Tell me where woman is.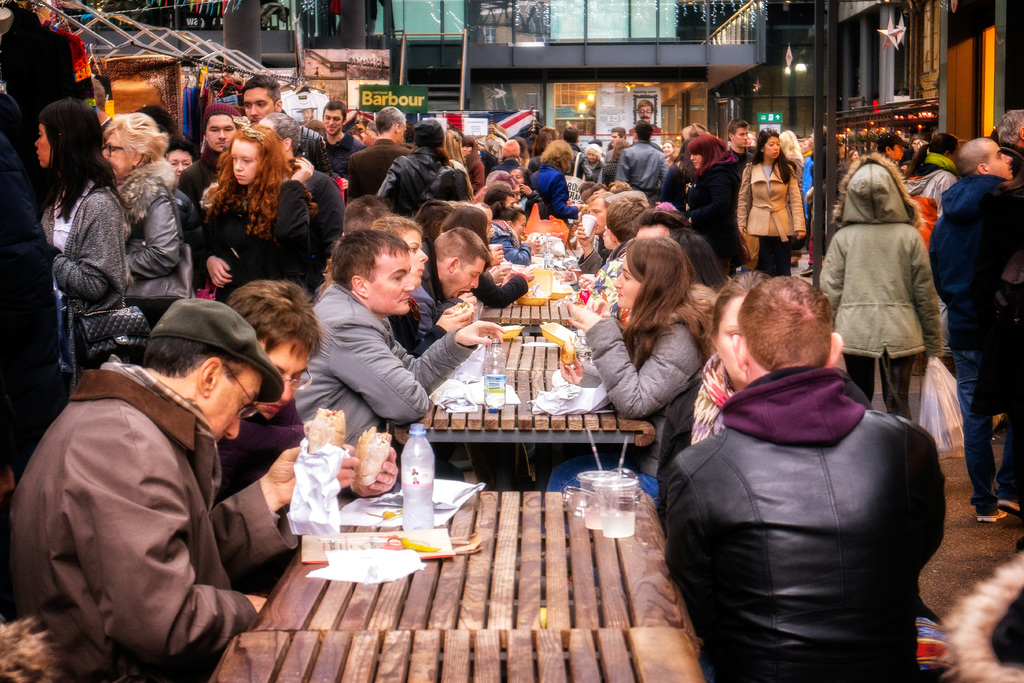
woman is at [left=484, top=142, right=525, bottom=174].
